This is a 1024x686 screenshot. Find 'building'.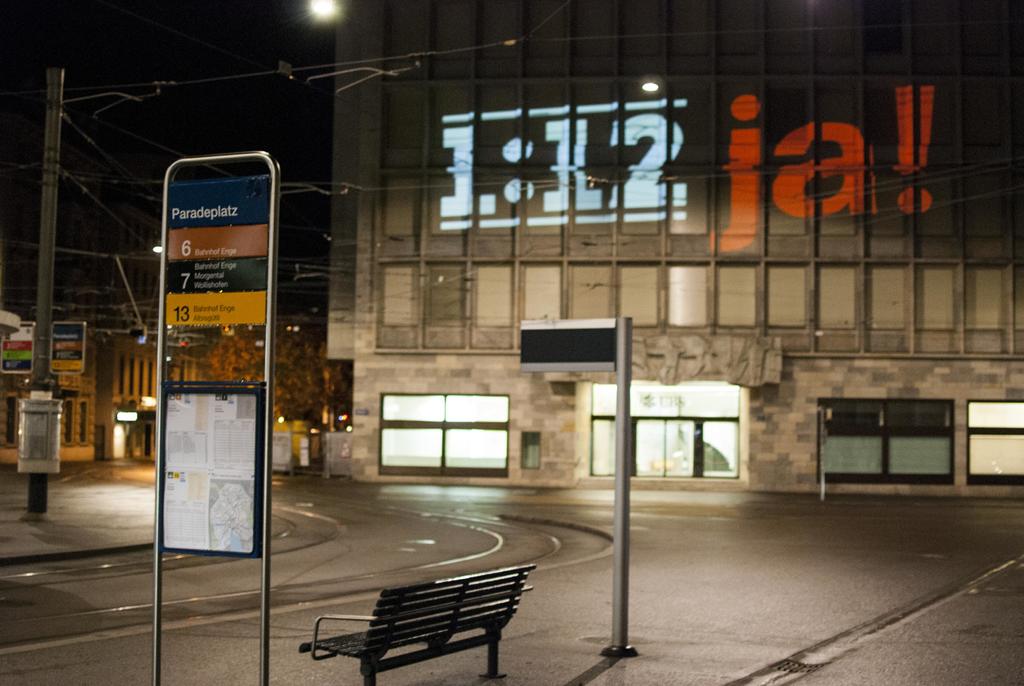
Bounding box: {"x1": 322, "y1": 0, "x2": 1023, "y2": 499}.
